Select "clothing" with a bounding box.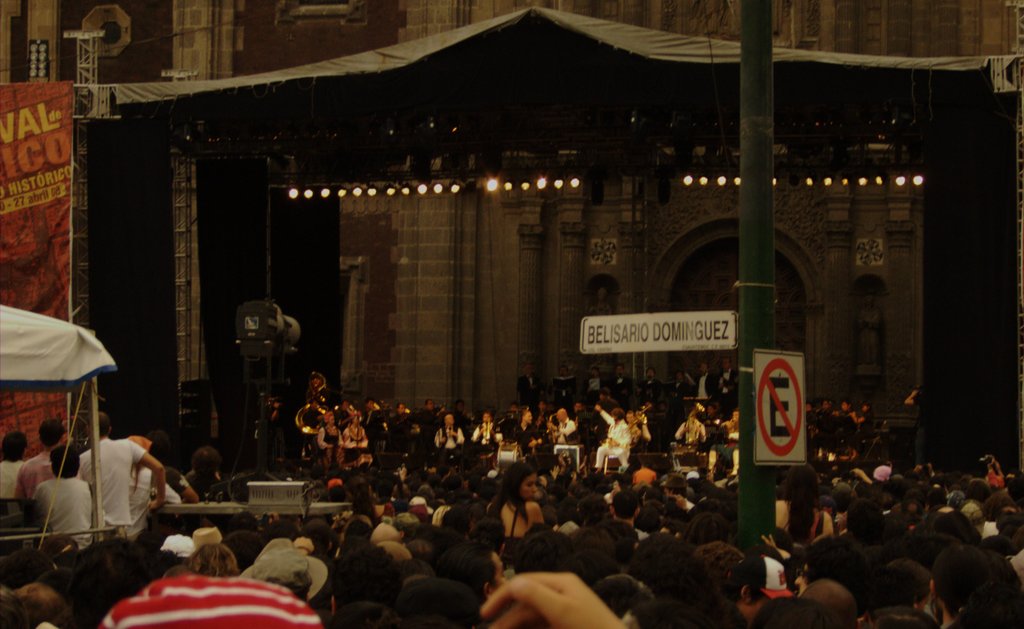
x1=71 y1=435 x2=161 y2=544.
